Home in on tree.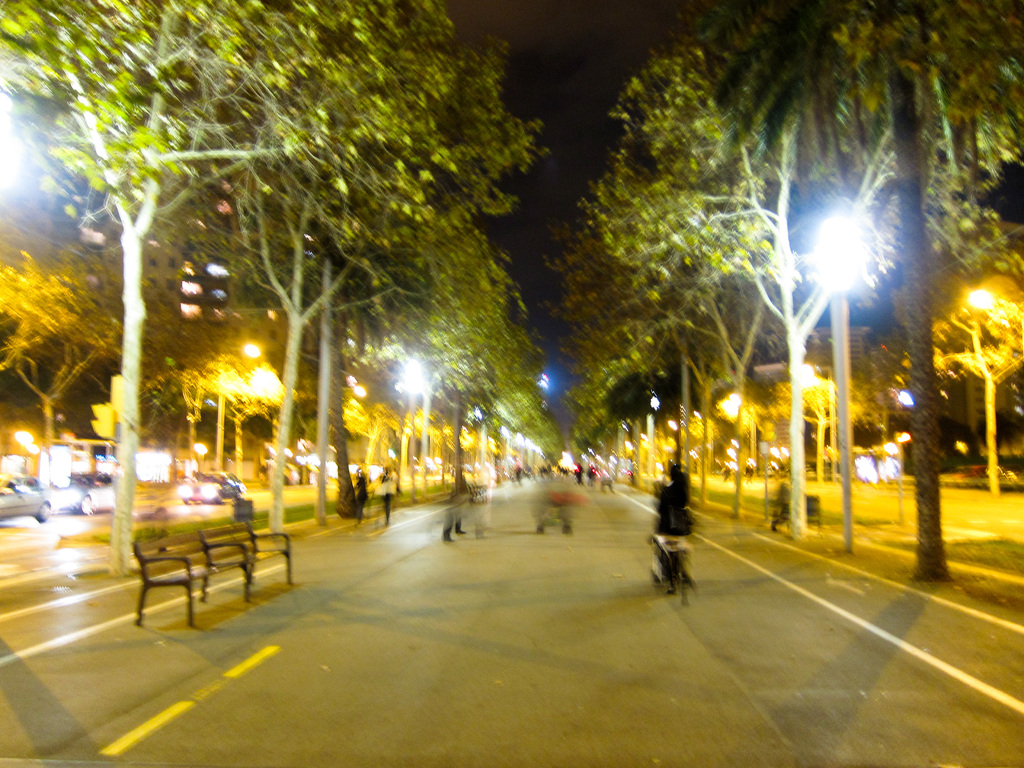
Homed in at box(576, 289, 692, 497).
